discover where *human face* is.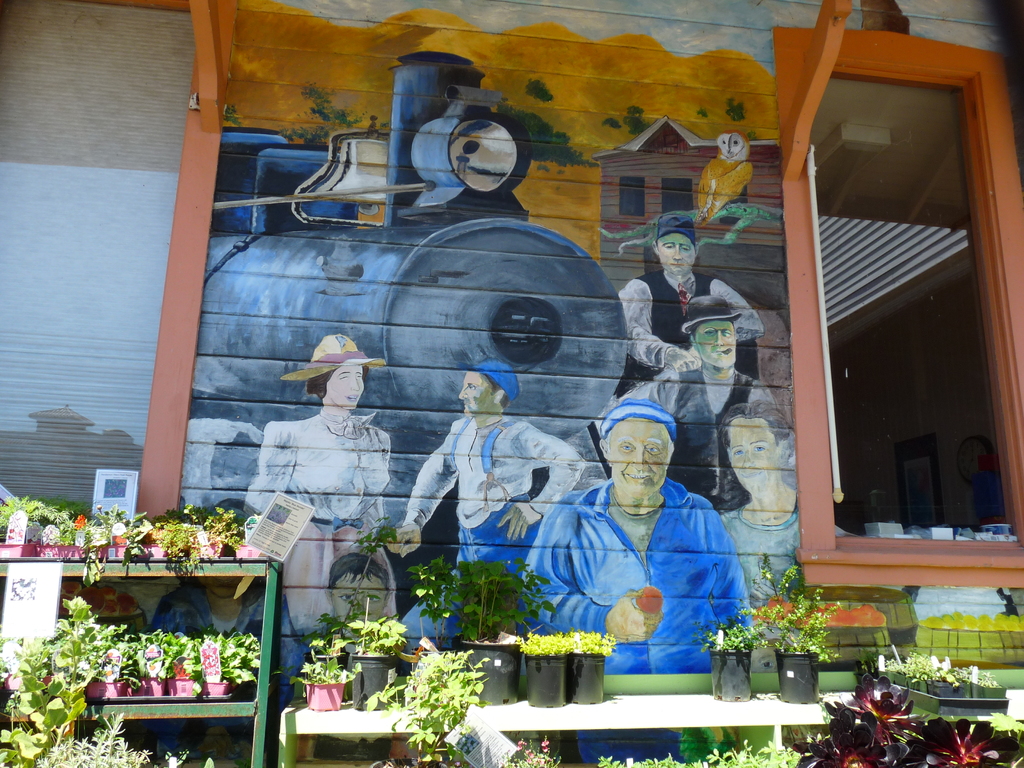
Discovered at x1=730 y1=419 x2=779 y2=497.
